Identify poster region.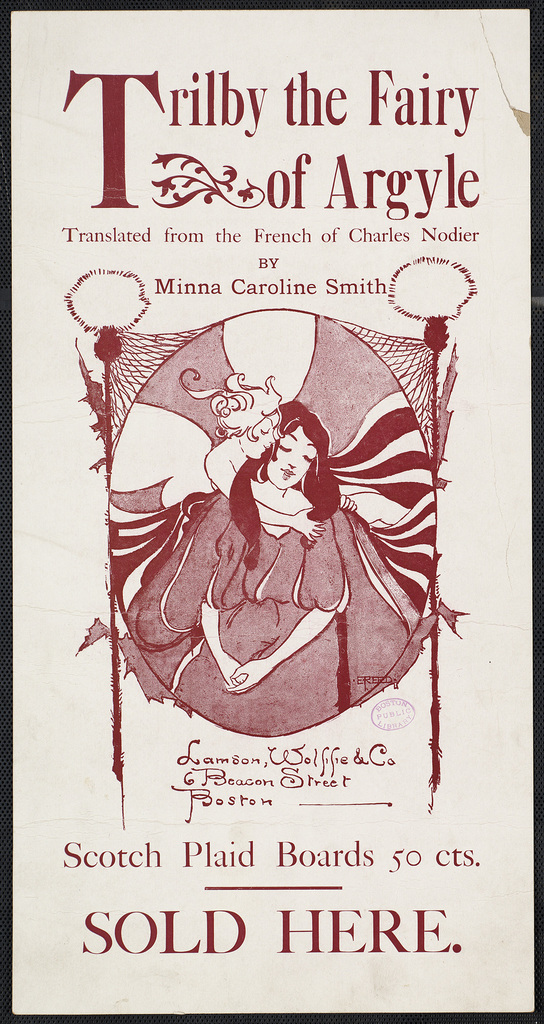
Region: {"left": 0, "top": 0, "right": 543, "bottom": 1023}.
